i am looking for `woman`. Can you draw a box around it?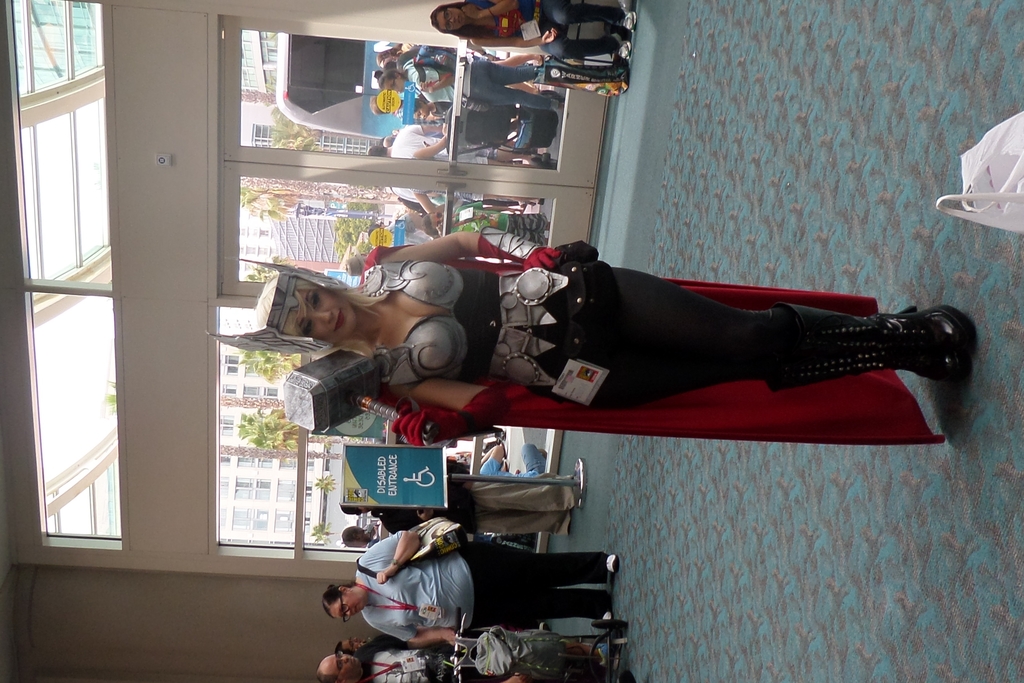
Sure, the bounding box is pyautogui.locateOnScreen(321, 527, 620, 647).
